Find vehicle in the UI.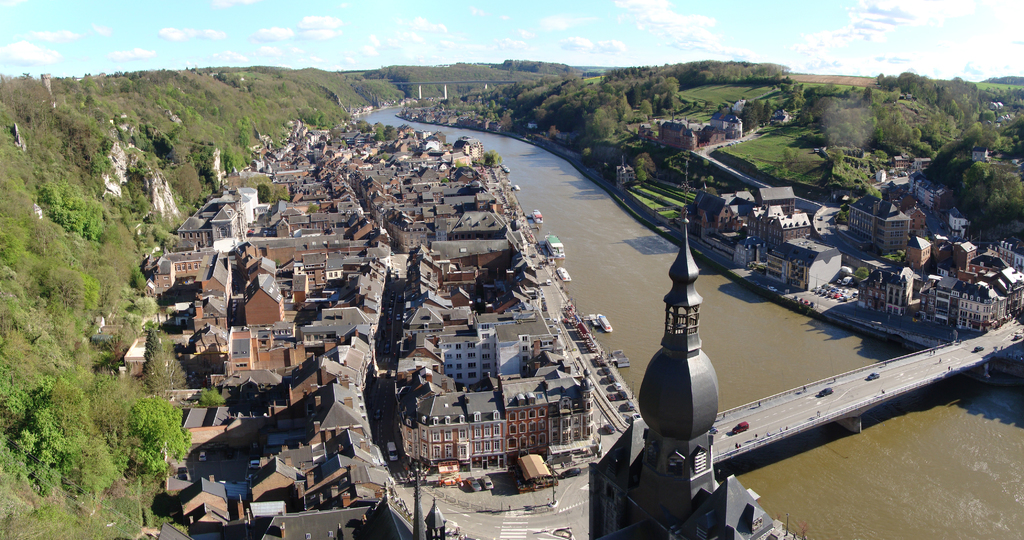
UI element at box=[556, 266, 572, 282].
